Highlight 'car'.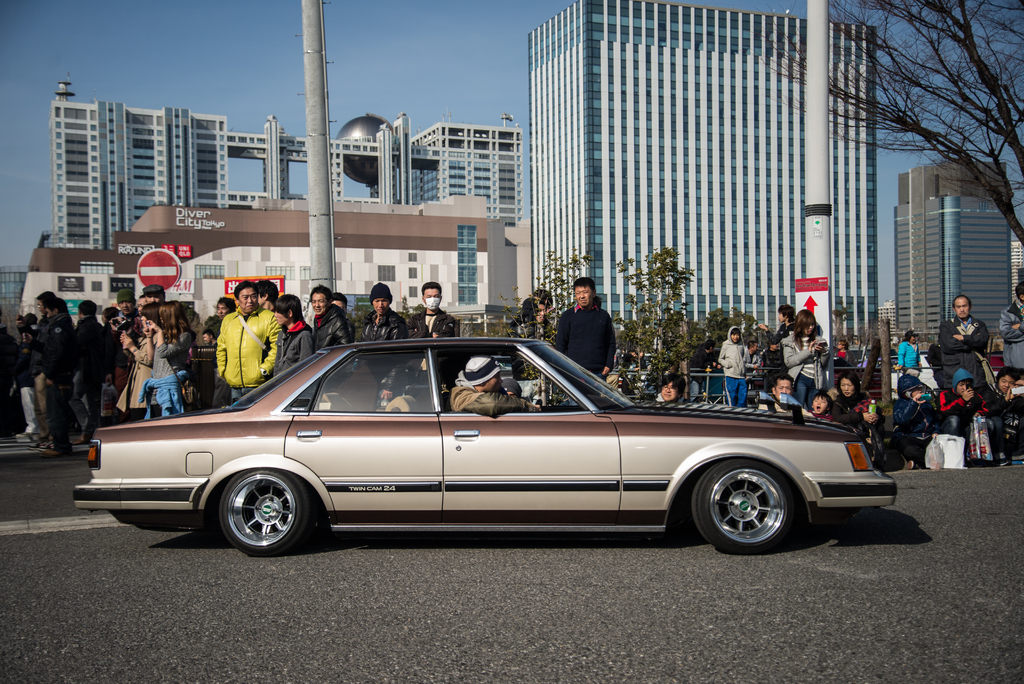
Highlighted region: box=[500, 368, 541, 404].
